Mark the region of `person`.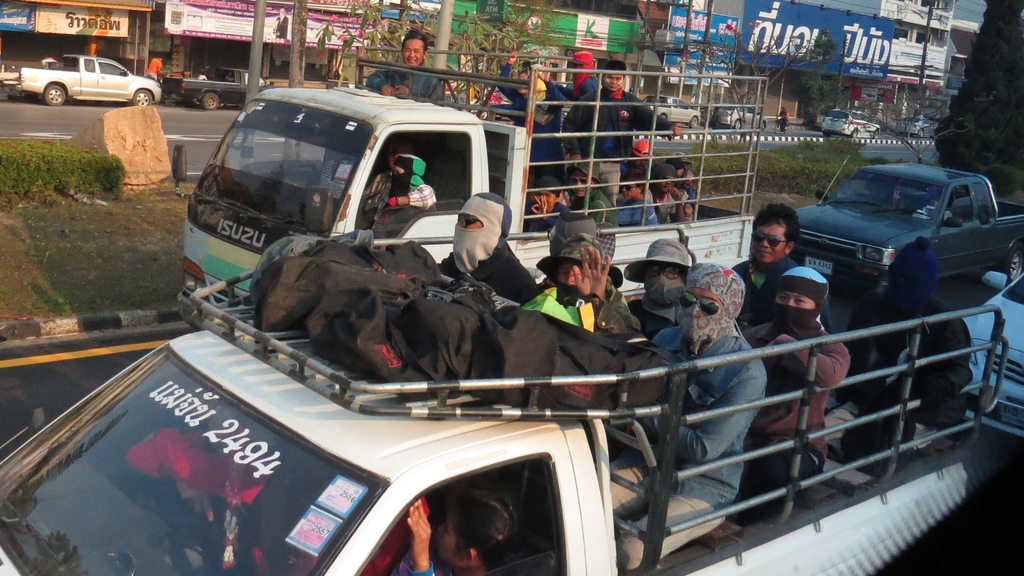
Region: region(378, 490, 520, 575).
